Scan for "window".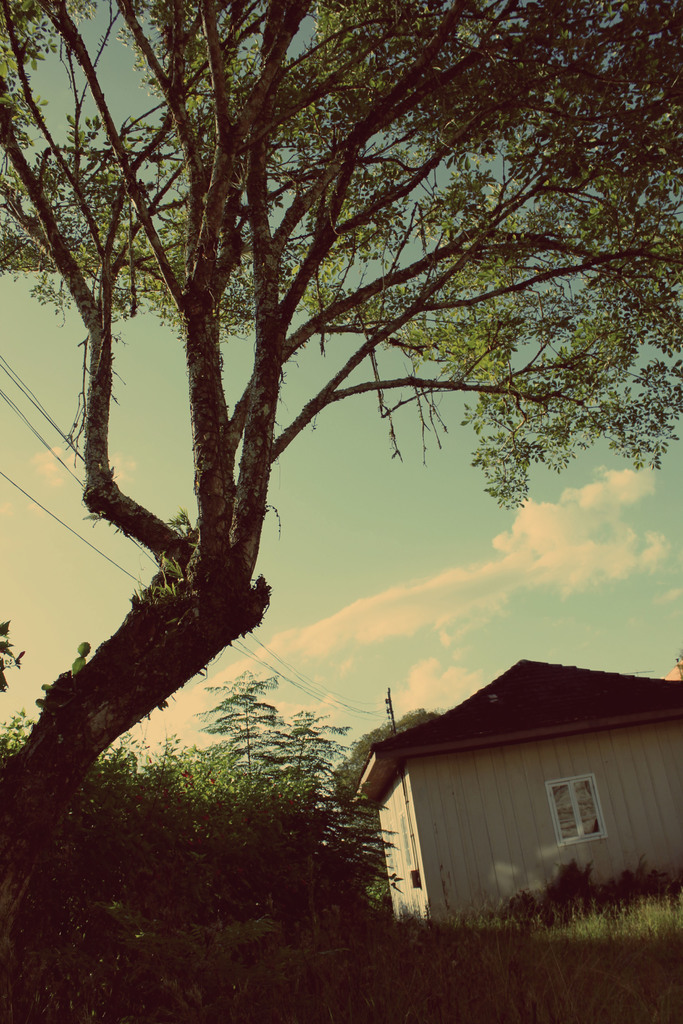
Scan result: [541, 785, 620, 864].
